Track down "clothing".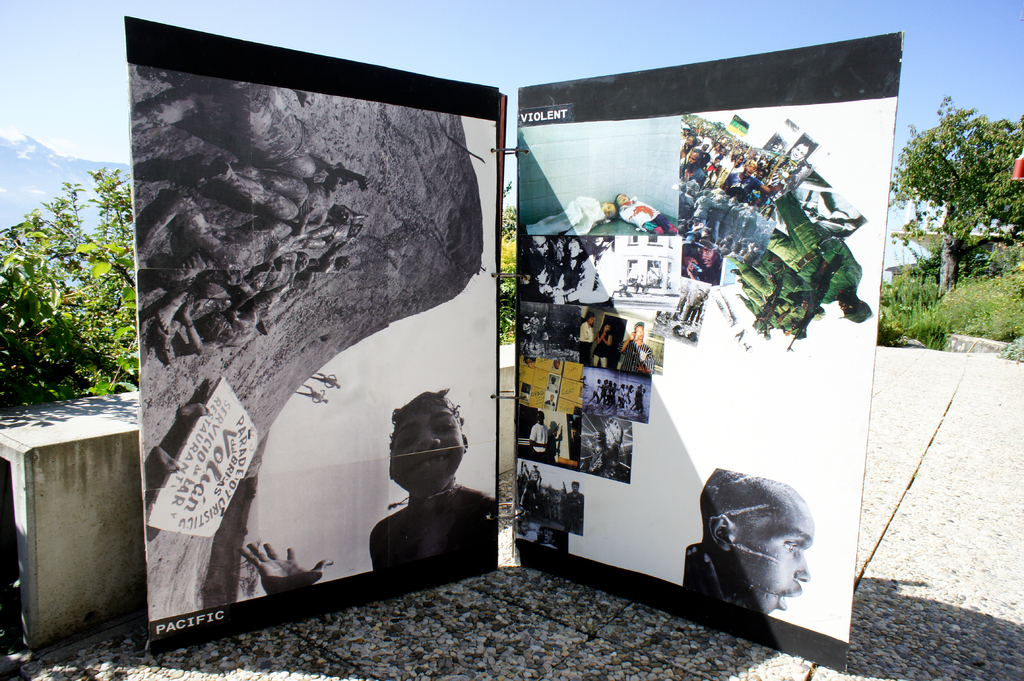
Tracked to bbox=[581, 327, 593, 356].
